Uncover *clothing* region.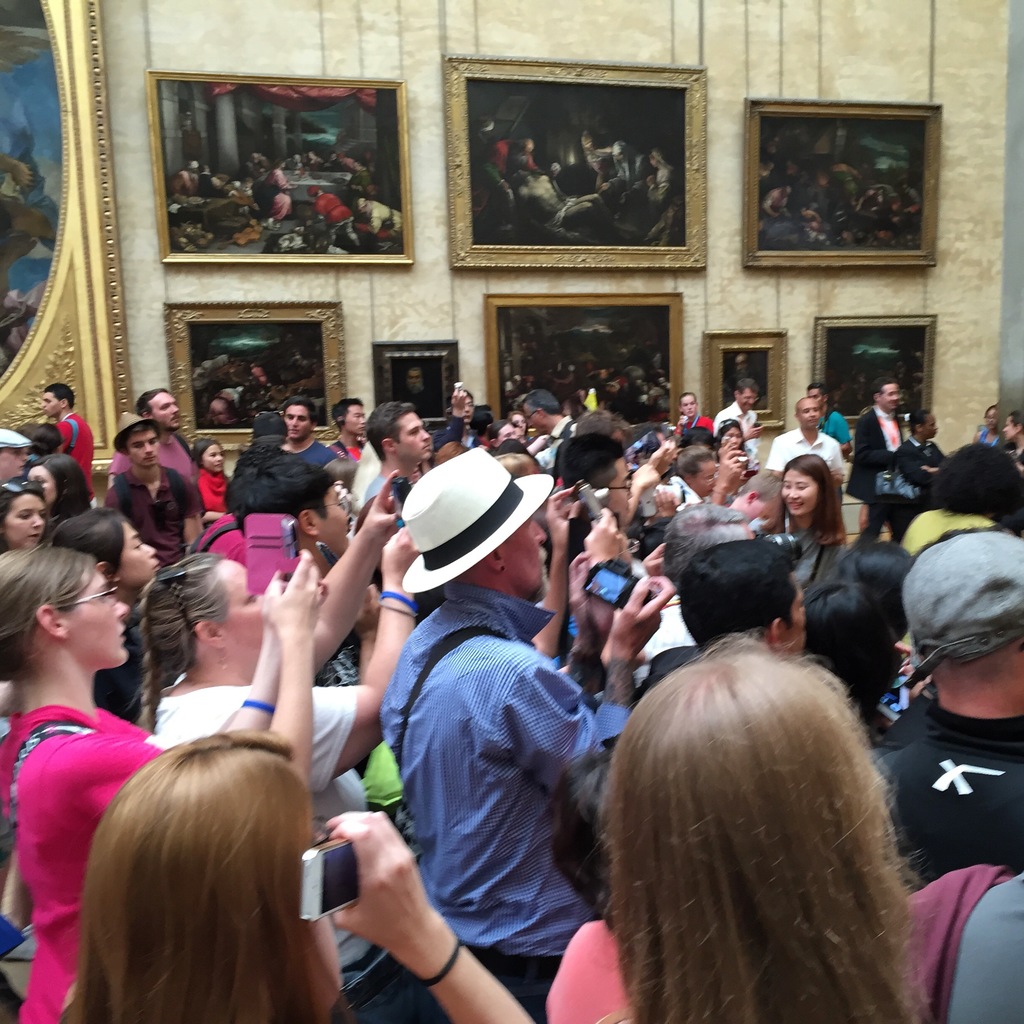
Uncovered: (left=354, top=487, right=628, bottom=1019).
